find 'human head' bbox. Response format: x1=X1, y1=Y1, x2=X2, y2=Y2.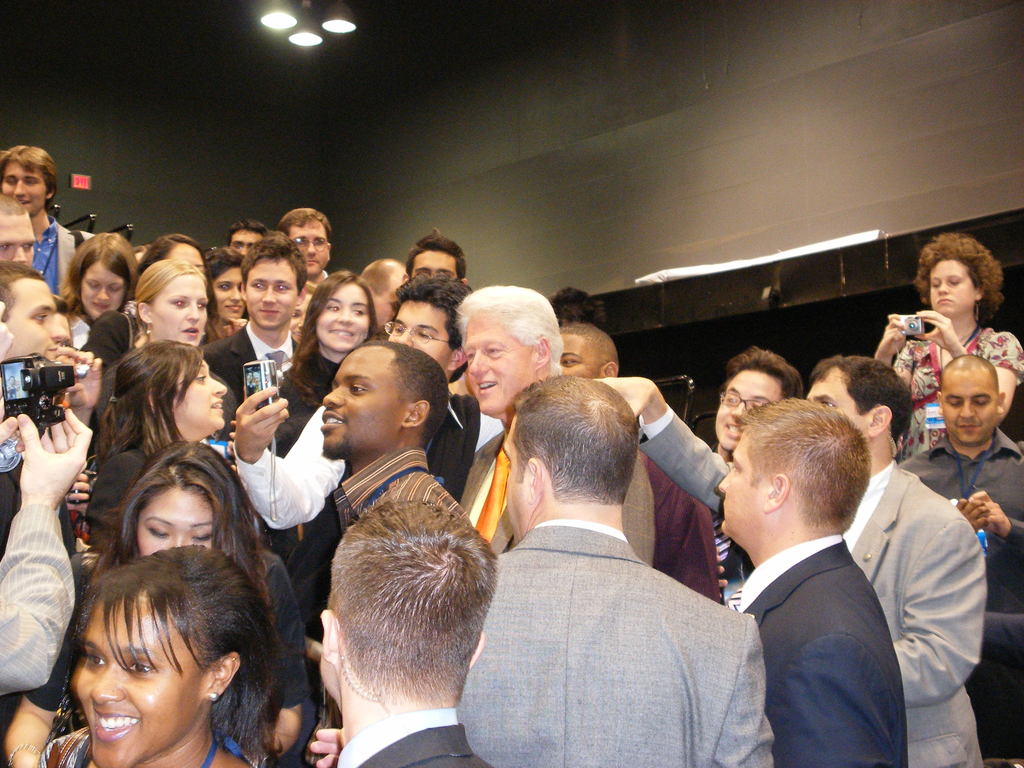
x1=400, y1=232, x2=470, y2=289.
